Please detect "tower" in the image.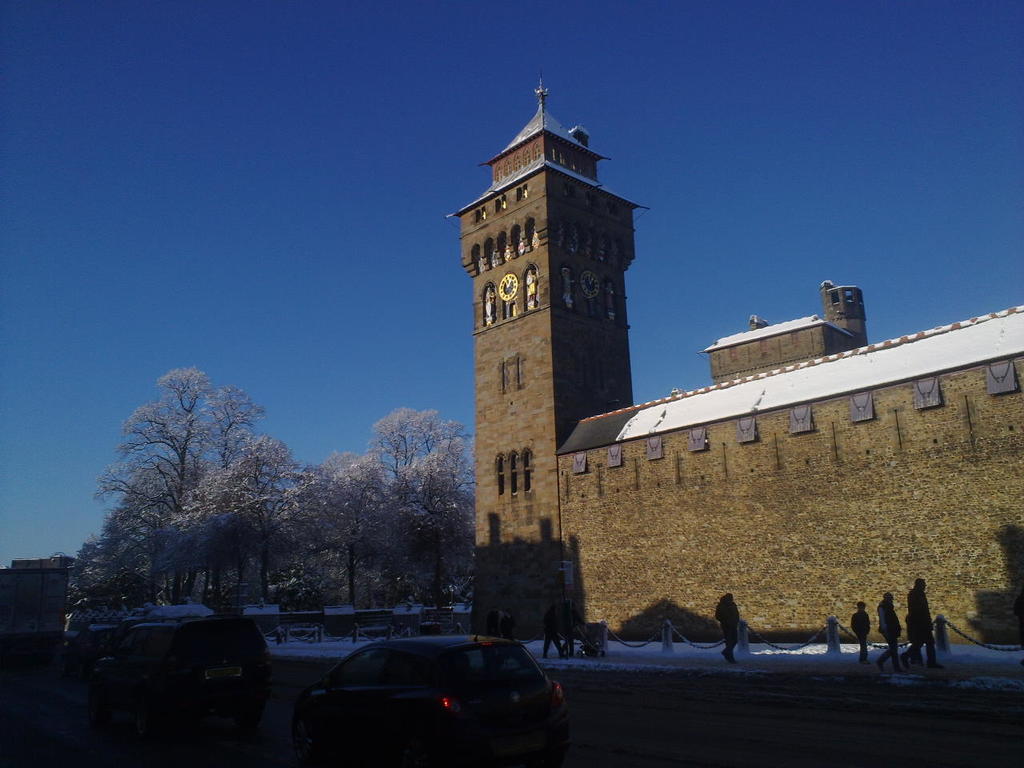
bbox(450, 46, 702, 599).
